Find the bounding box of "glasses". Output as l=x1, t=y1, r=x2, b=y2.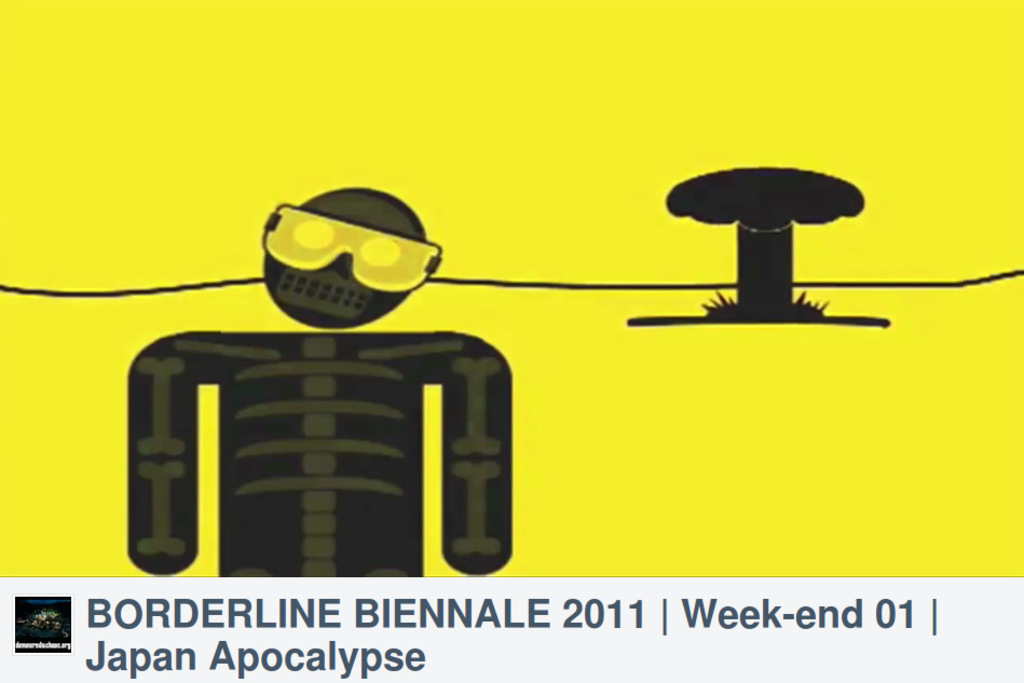
l=258, t=204, r=449, b=290.
